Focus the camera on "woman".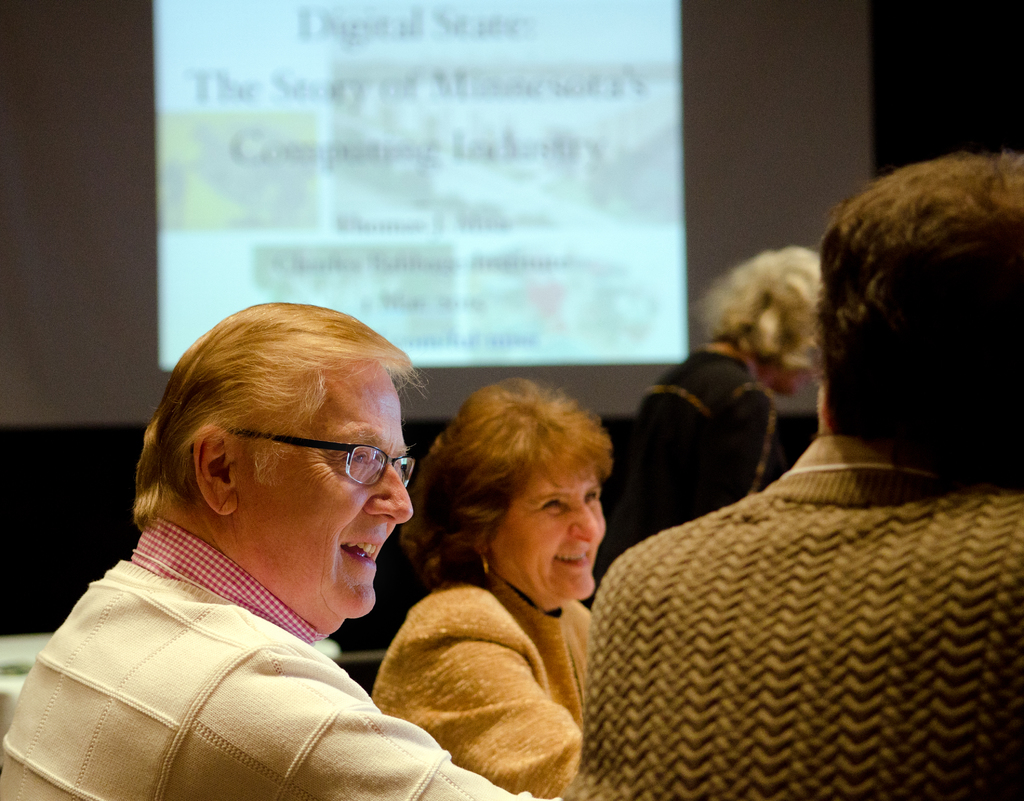
Focus region: [left=348, top=378, right=664, bottom=782].
